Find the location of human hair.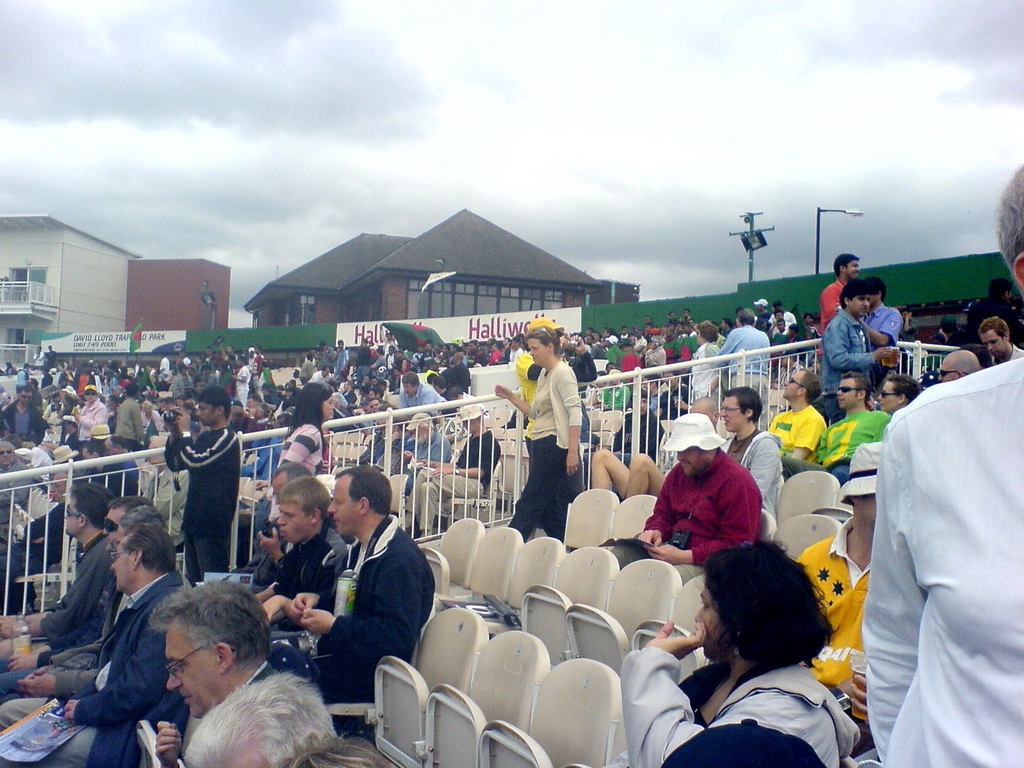
Location: <bbox>692, 553, 832, 707</bbox>.
